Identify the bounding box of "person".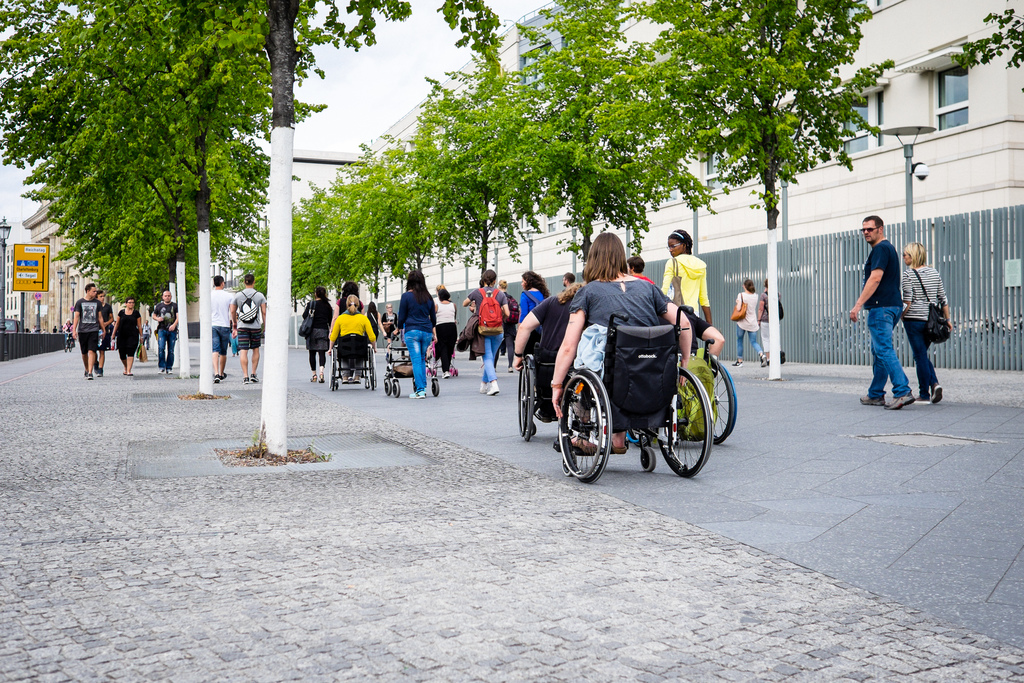
crop(329, 295, 378, 384).
